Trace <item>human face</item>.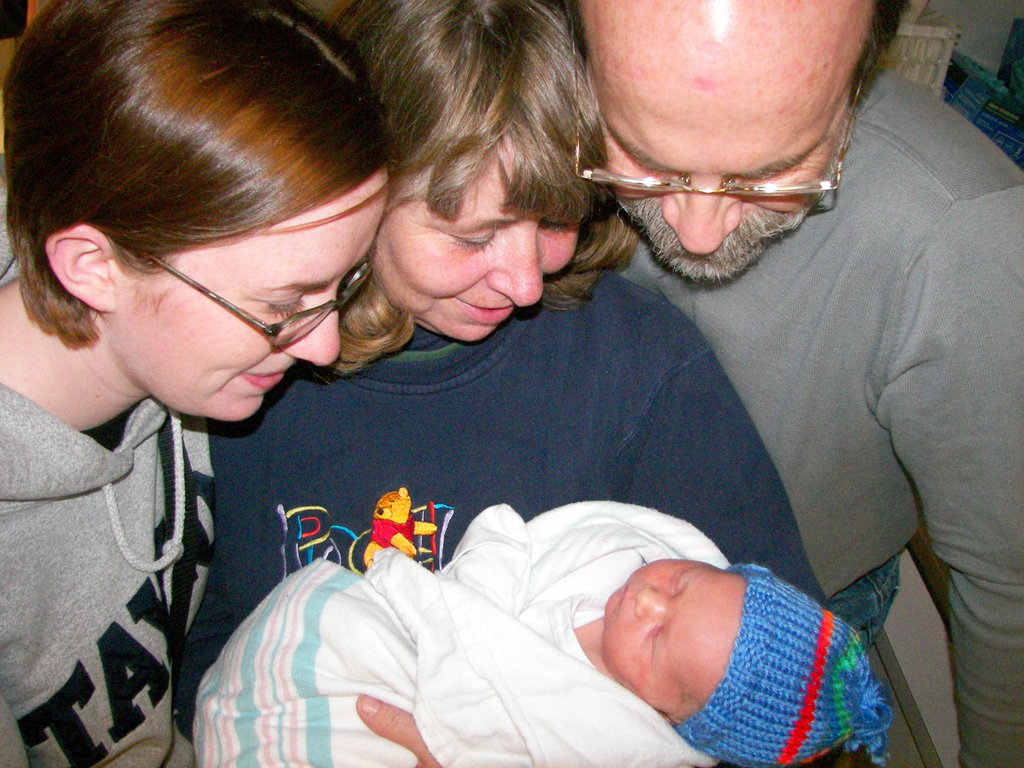
Traced to [591,35,849,285].
